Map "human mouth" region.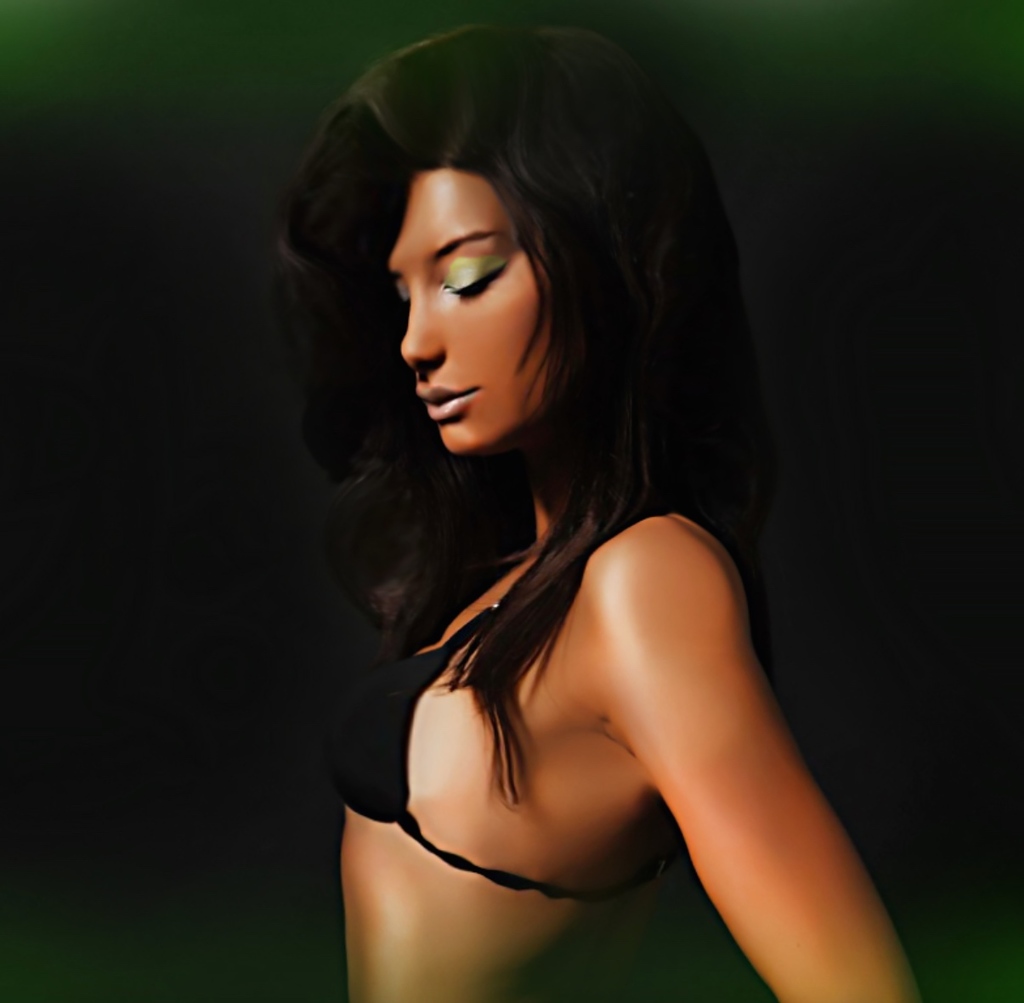
Mapped to select_region(413, 373, 478, 417).
